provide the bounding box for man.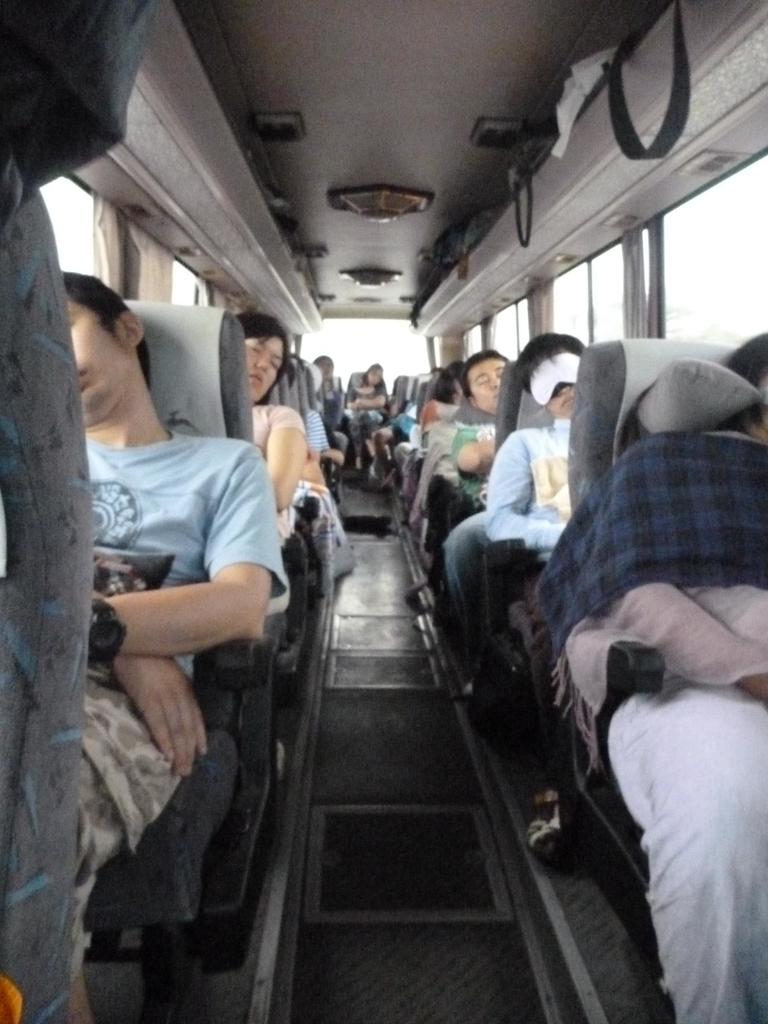
x1=481 y1=319 x2=588 y2=786.
